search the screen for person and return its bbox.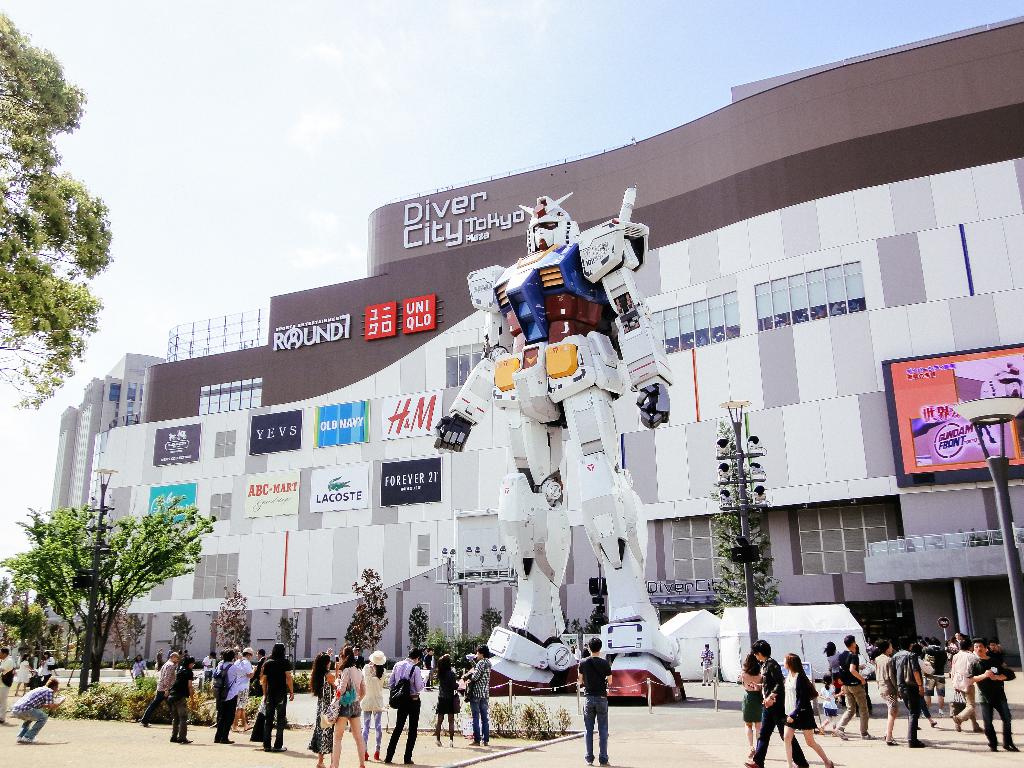
Found: BBox(361, 651, 389, 763).
